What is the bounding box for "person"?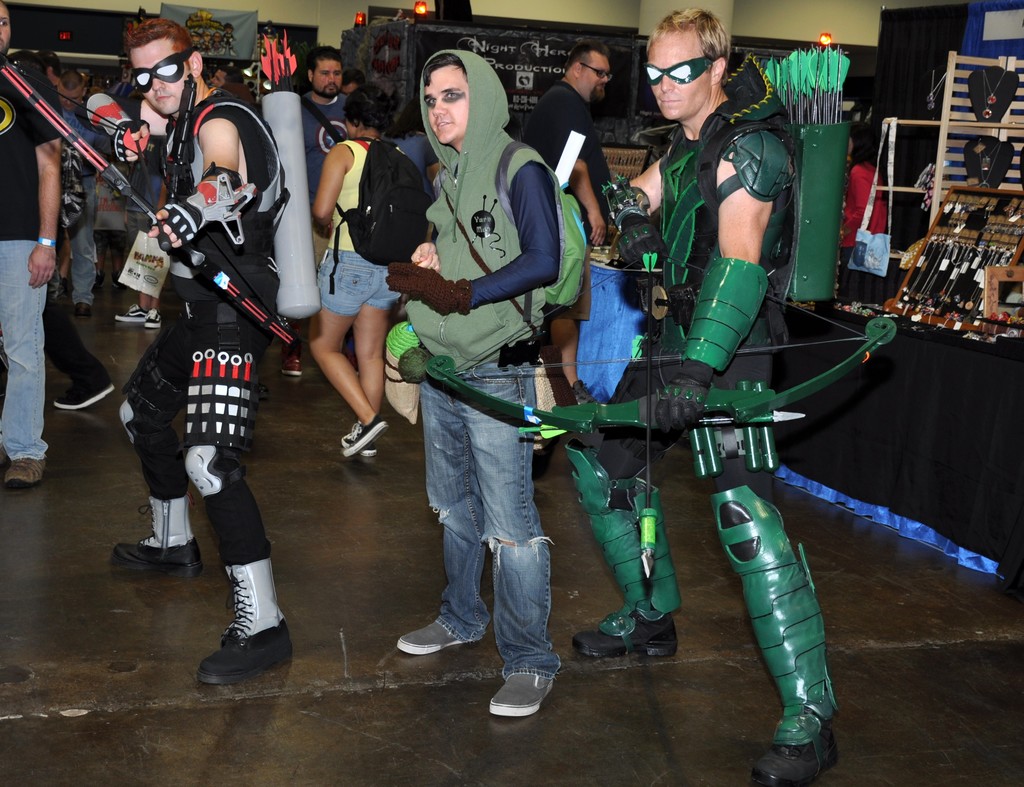
(x1=102, y1=54, x2=274, y2=660).
